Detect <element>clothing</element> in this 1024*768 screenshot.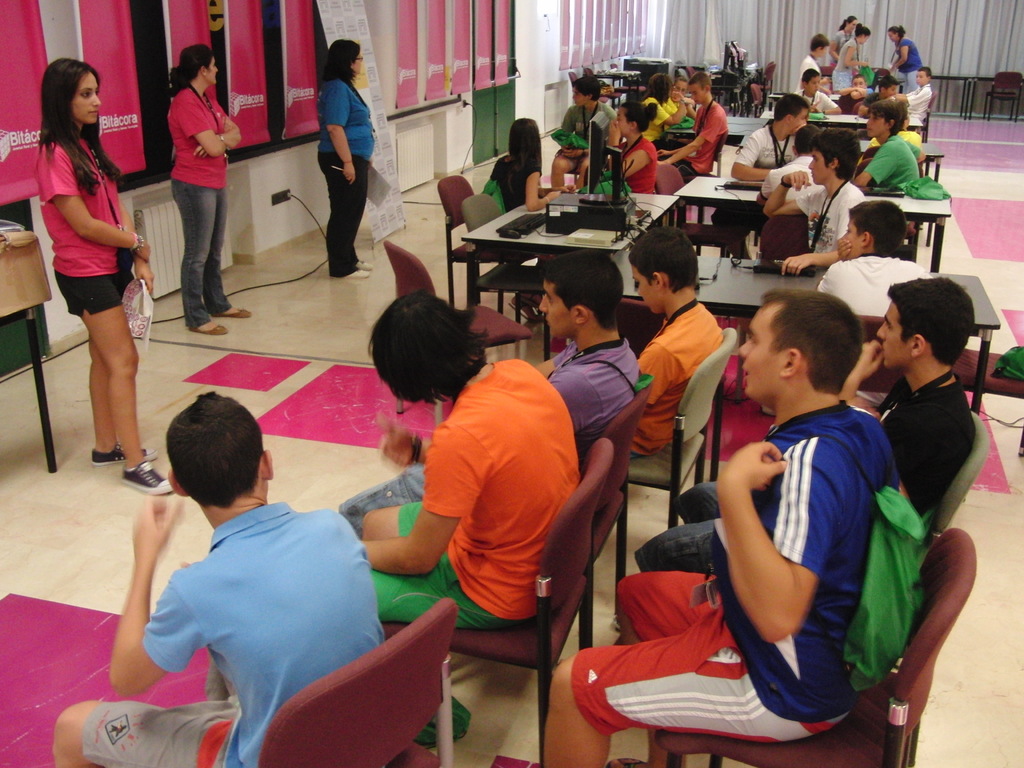
Detection: region(796, 177, 865, 250).
